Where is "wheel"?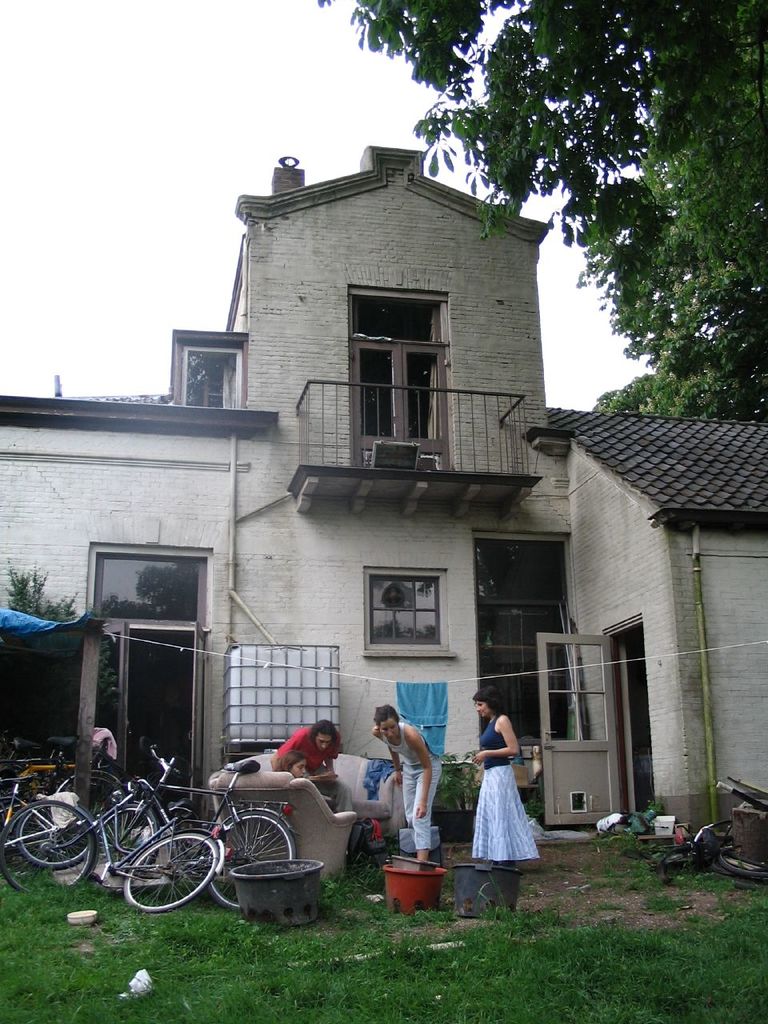
[109, 834, 210, 905].
